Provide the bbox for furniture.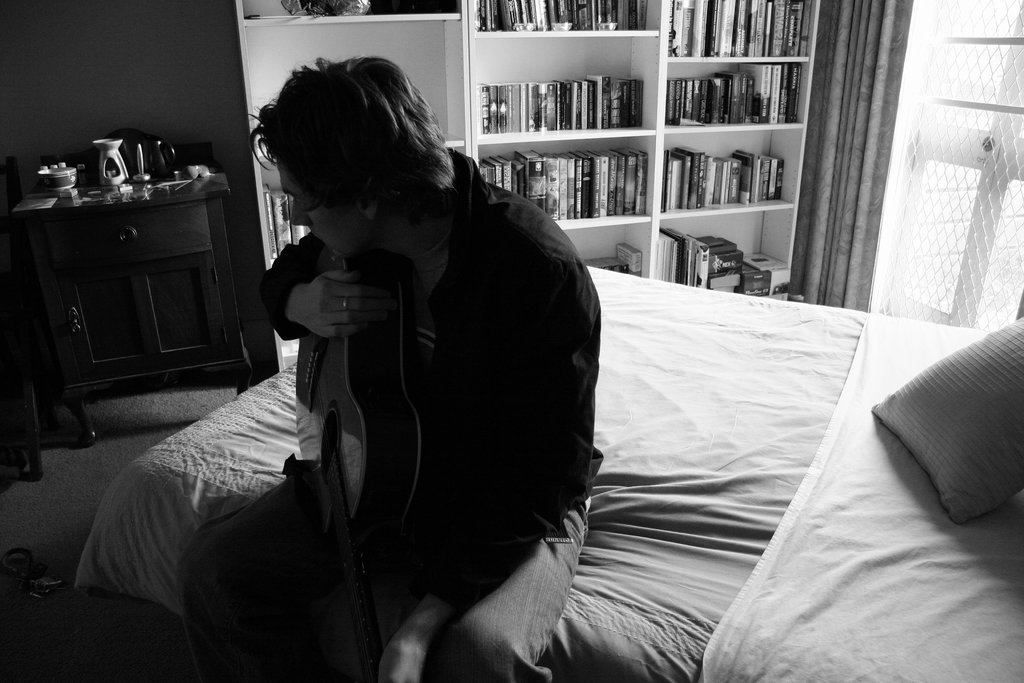
<bbox>76, 264, 1023, 682</bbox>.
